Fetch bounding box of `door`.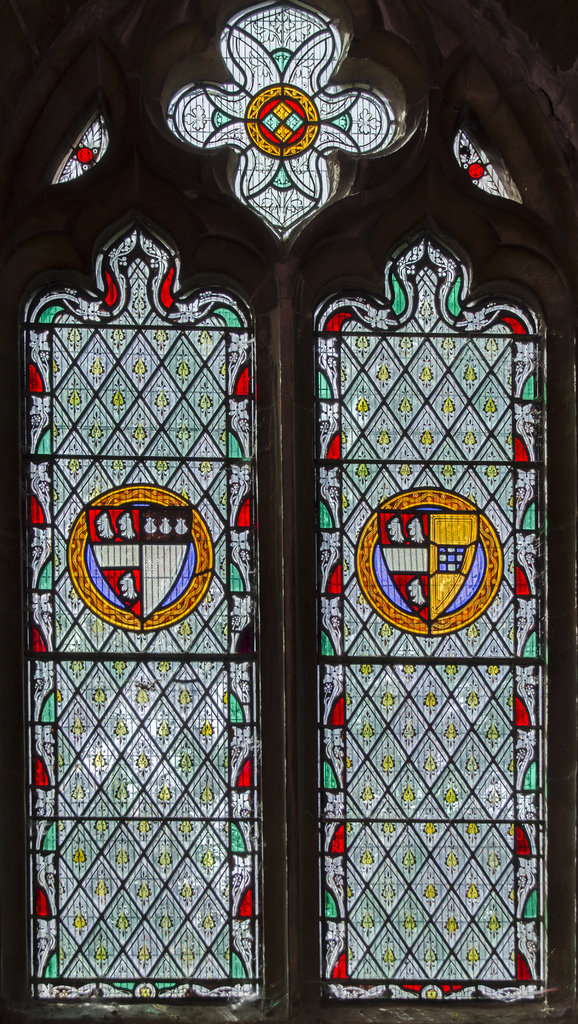
Bbox: bbox=(6, 0, 565, 1023).
